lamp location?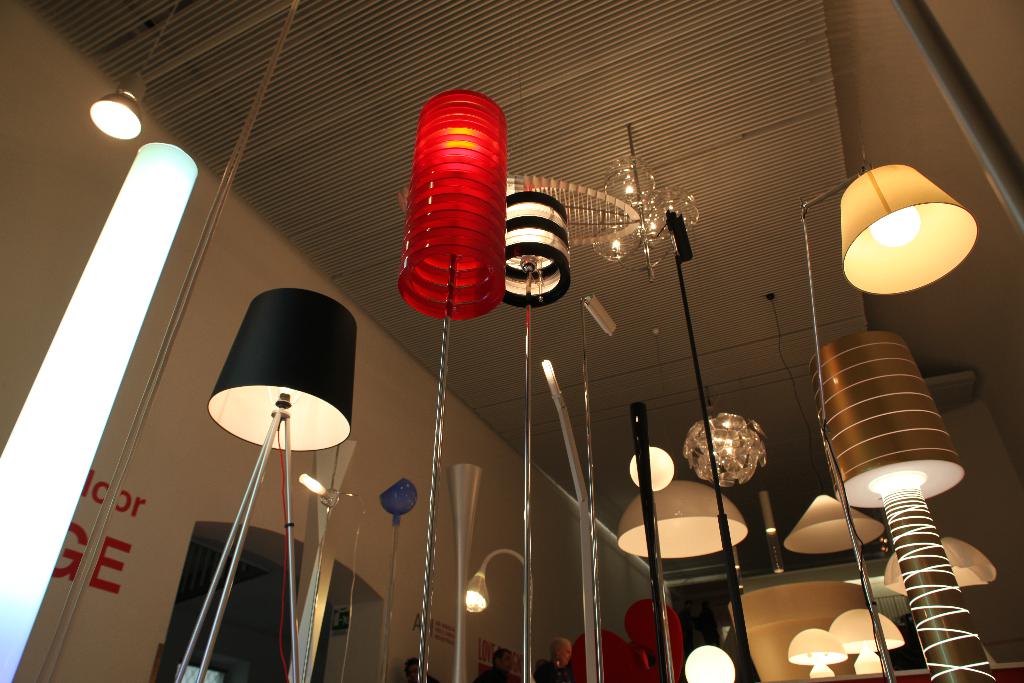
crop(444, 462, 483, 682)
